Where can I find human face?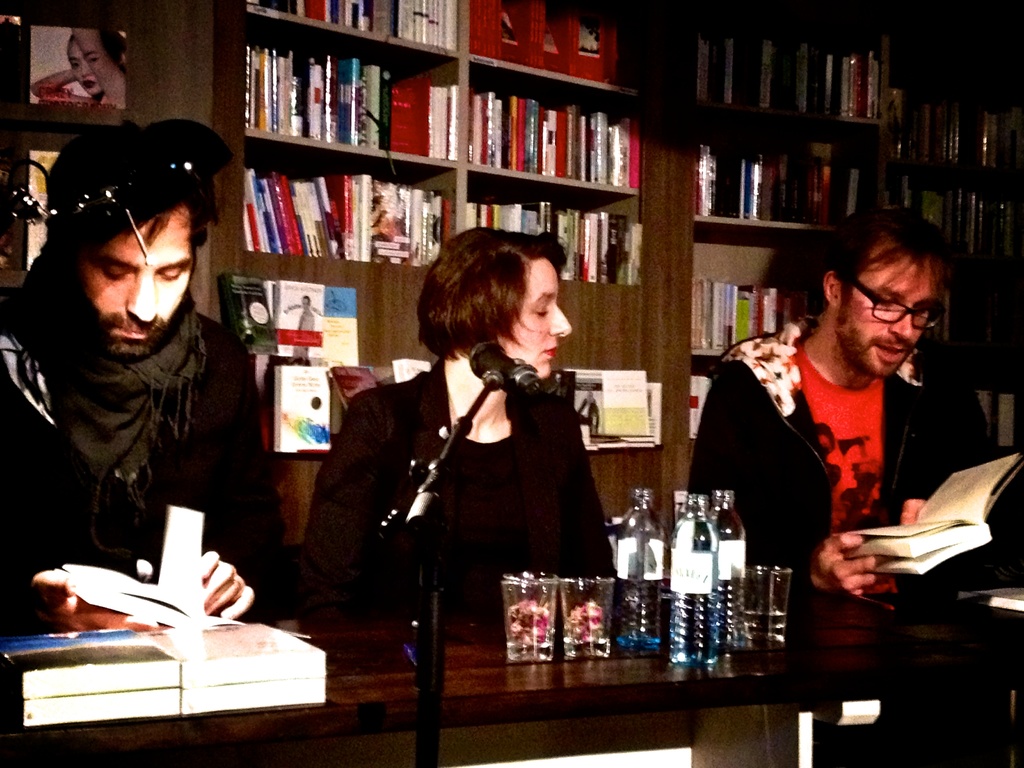
You can find it at crop(500, 260, 575, 381).
